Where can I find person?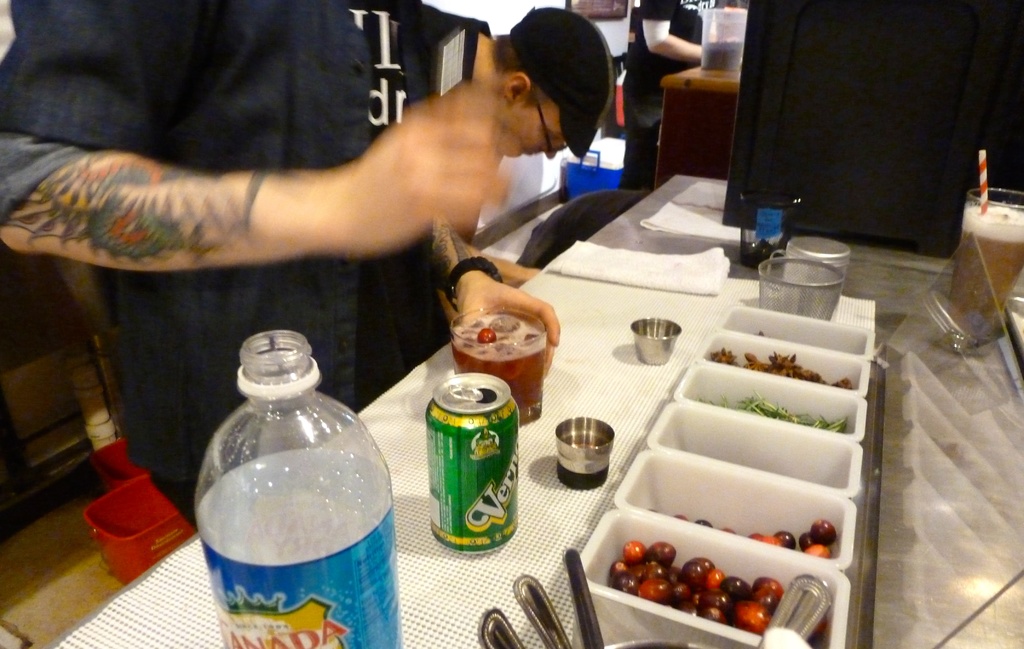
You can find it at locate(0, 0, 510, 533).
